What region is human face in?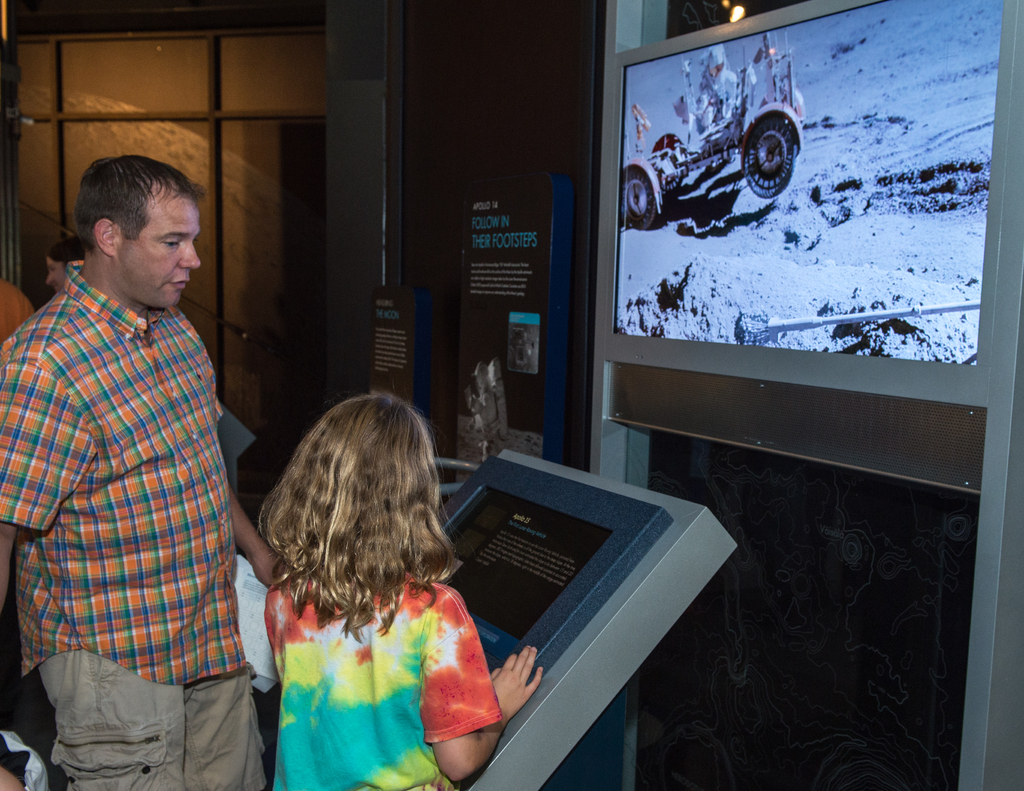
locate(120, 196, 201, 308).
